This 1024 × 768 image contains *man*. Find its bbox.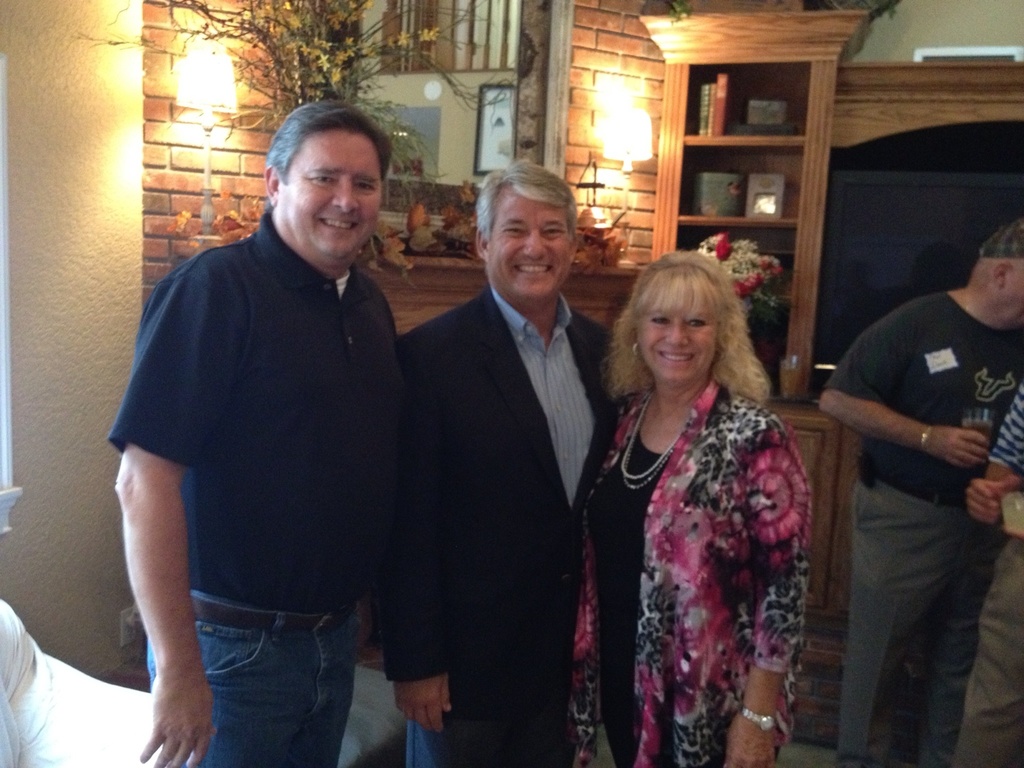
select_region(103, 101, 411, 767).
